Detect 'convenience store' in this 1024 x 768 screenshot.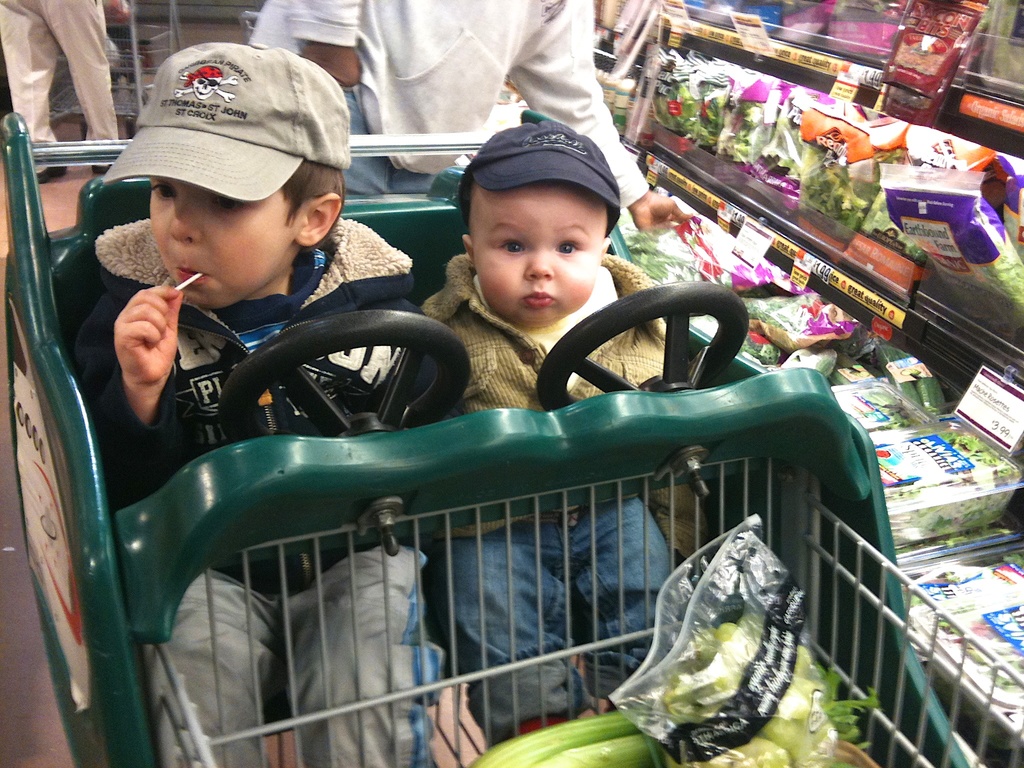
Detection: 38,25,998,764.
